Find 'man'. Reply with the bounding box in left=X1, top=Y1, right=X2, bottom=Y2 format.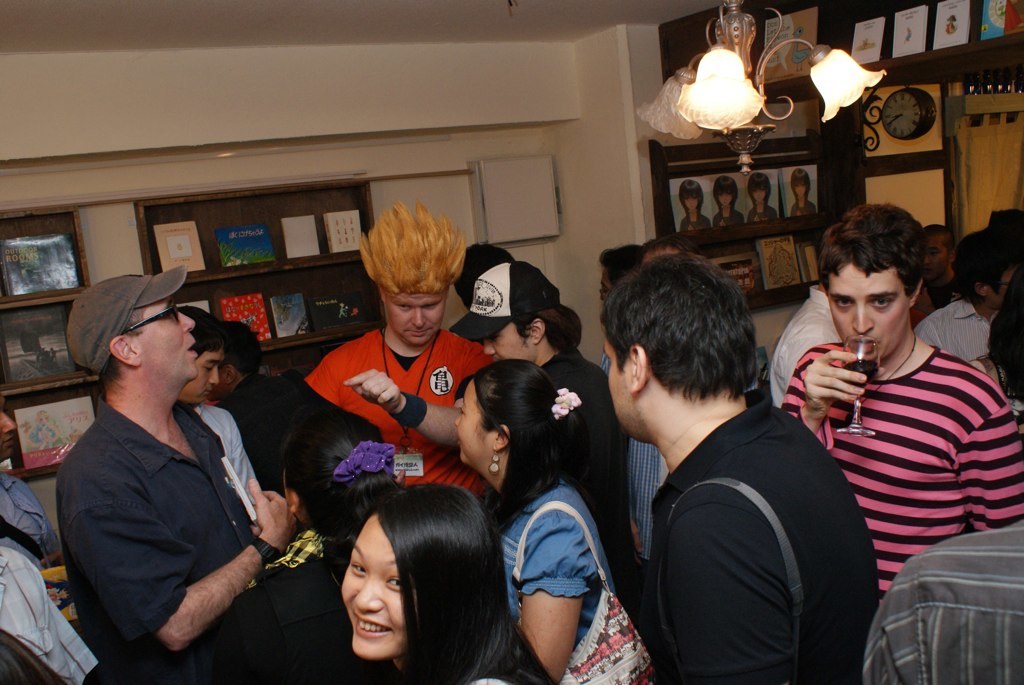
left=454, top=259, right=644, bottom=611.
